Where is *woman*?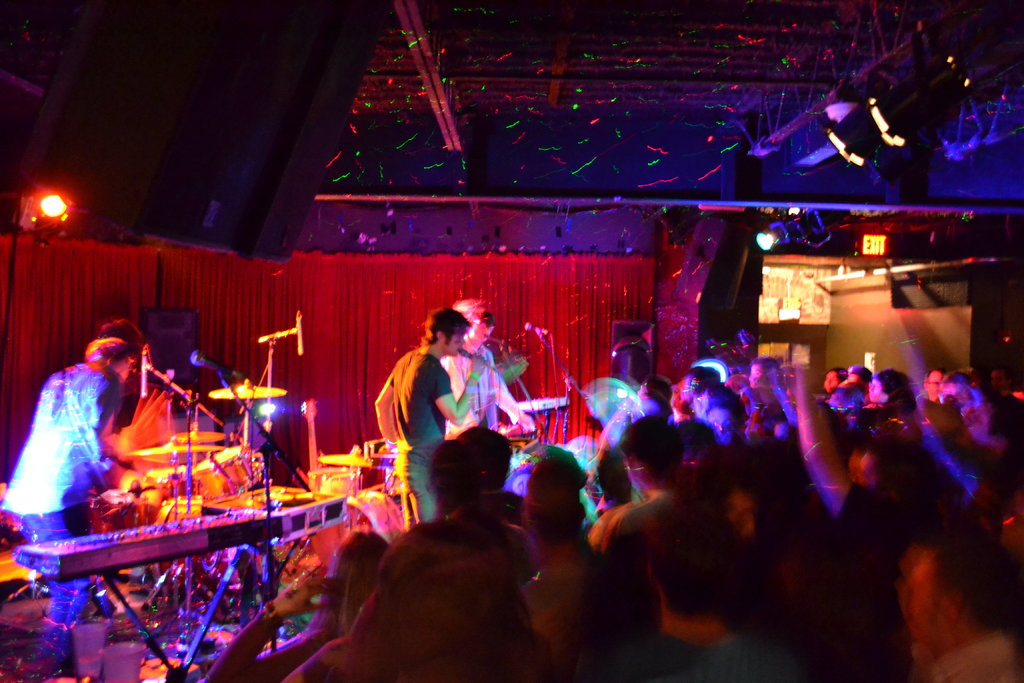
box(206, 528, 387, 682).
